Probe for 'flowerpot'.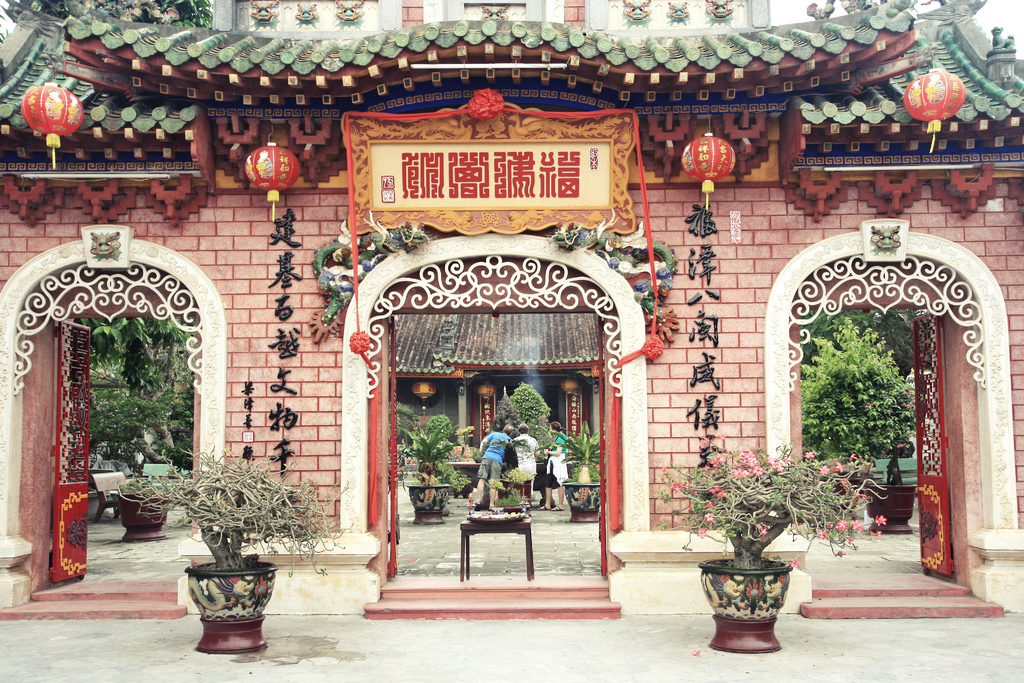
Probe result: rect(114, 491, 168, 543).
